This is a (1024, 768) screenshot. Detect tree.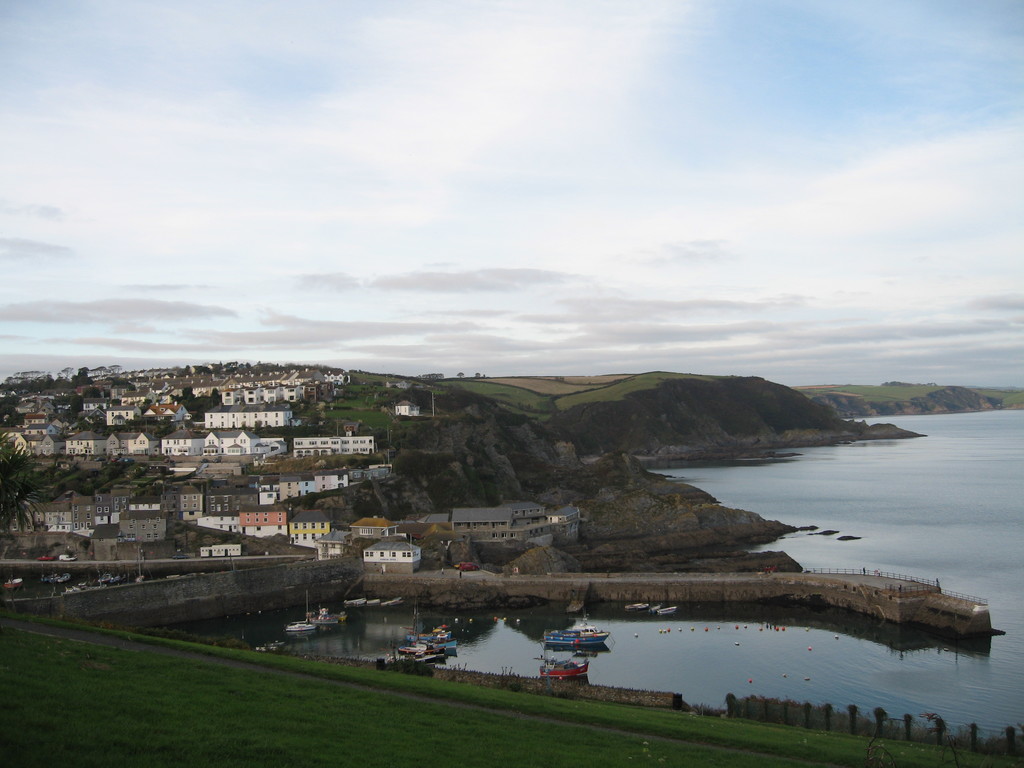
[x1=452, y1=368, x2=468, y2=380].
